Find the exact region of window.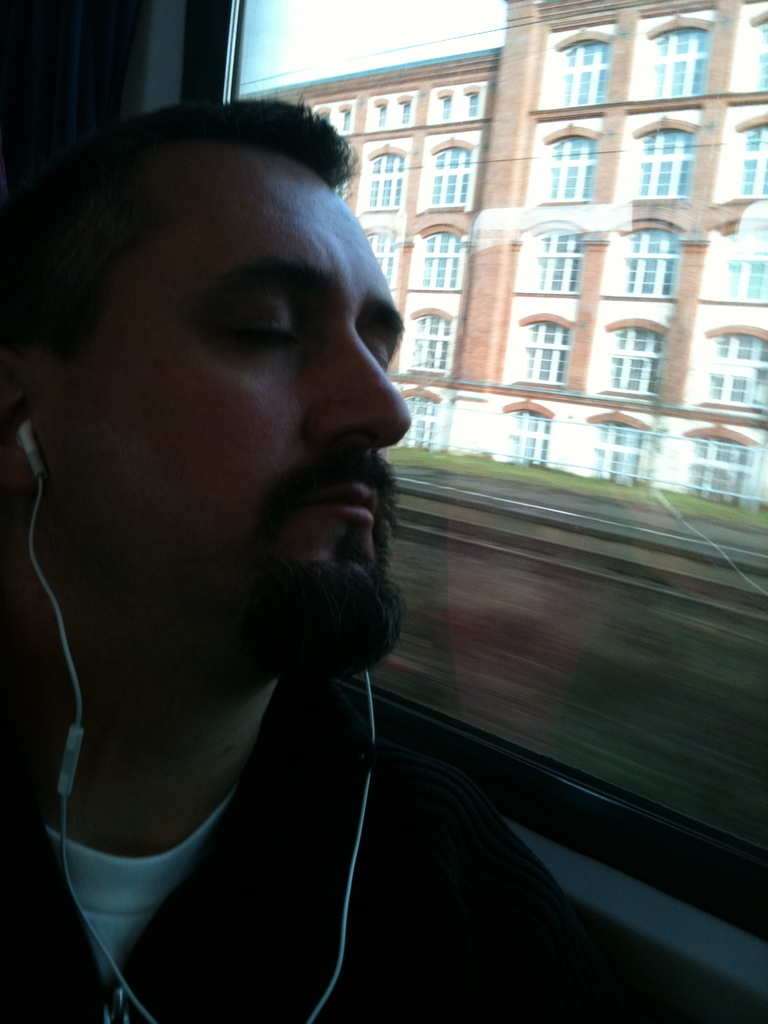
Exact region: bbox=(397, 93, 410, 130).
